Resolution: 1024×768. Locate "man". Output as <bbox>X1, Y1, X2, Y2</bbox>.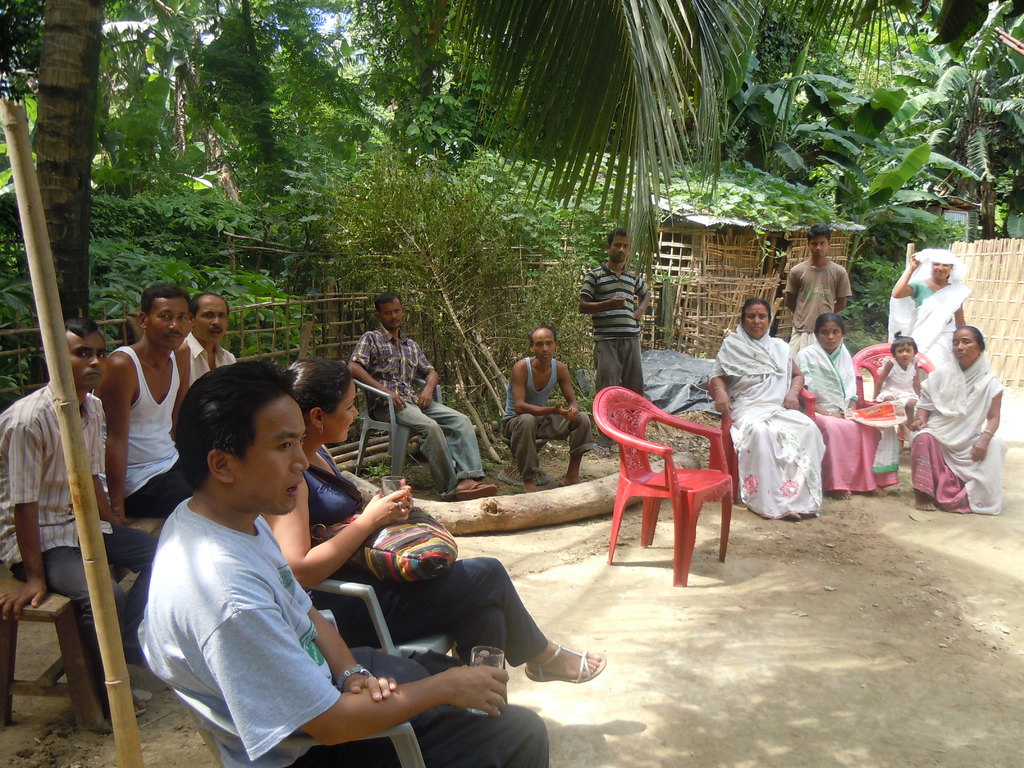
<bbox>156, 392, 505, 746</bbox>.
